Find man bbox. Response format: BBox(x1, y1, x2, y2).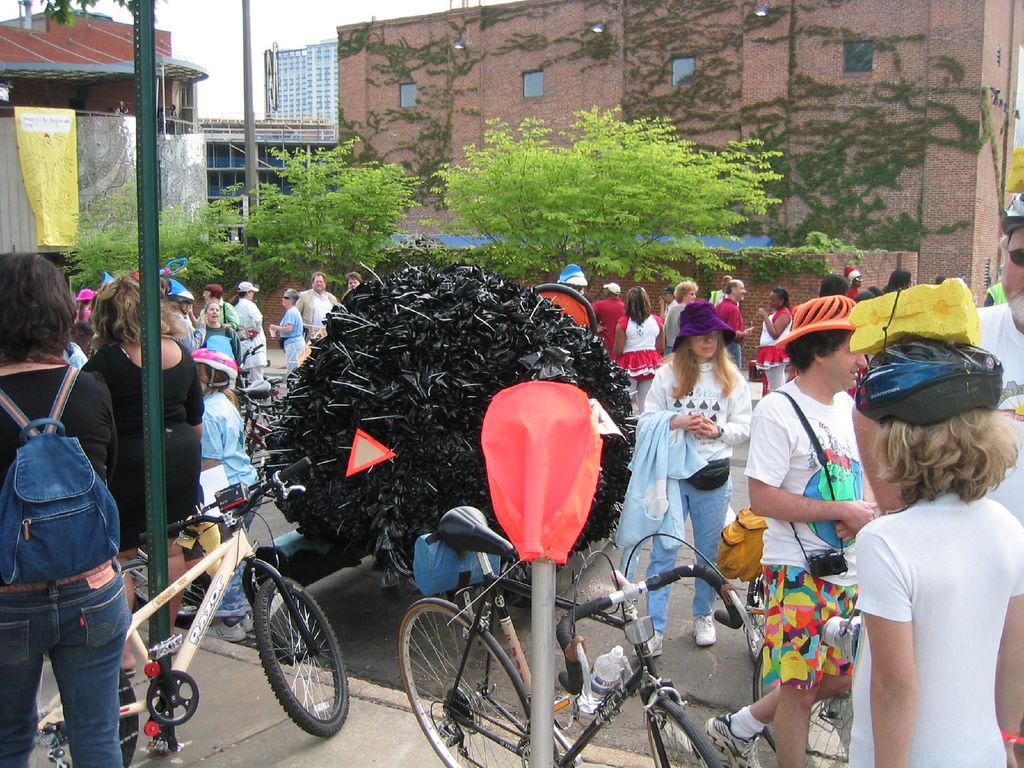
BBox(732, 296, 873, 767).
